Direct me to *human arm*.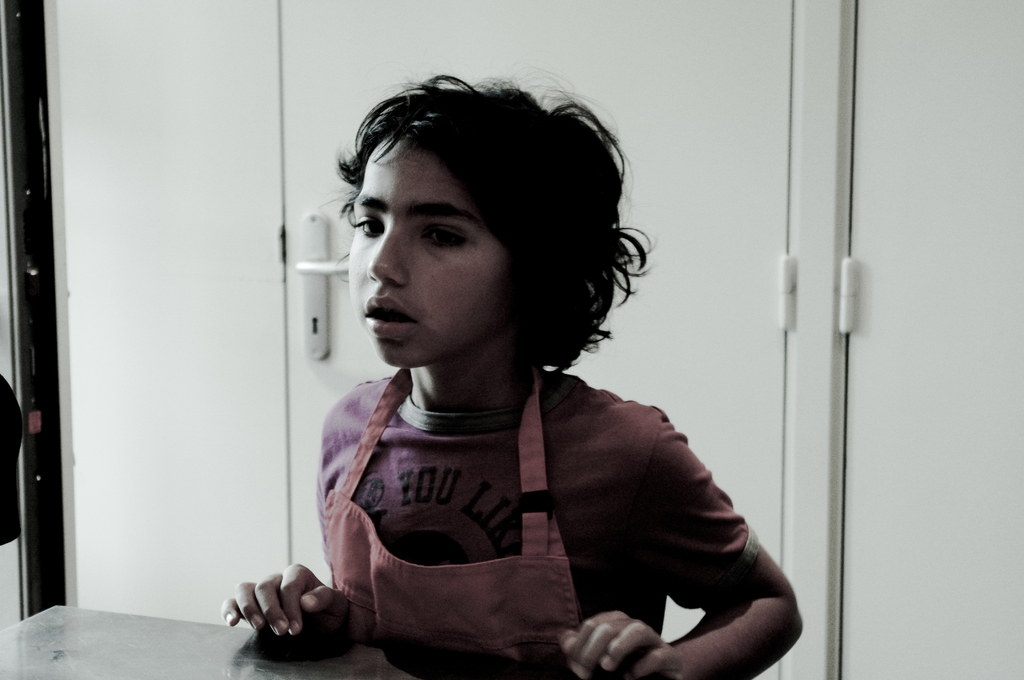
Direction: <box>225,562,374,645</box>.
